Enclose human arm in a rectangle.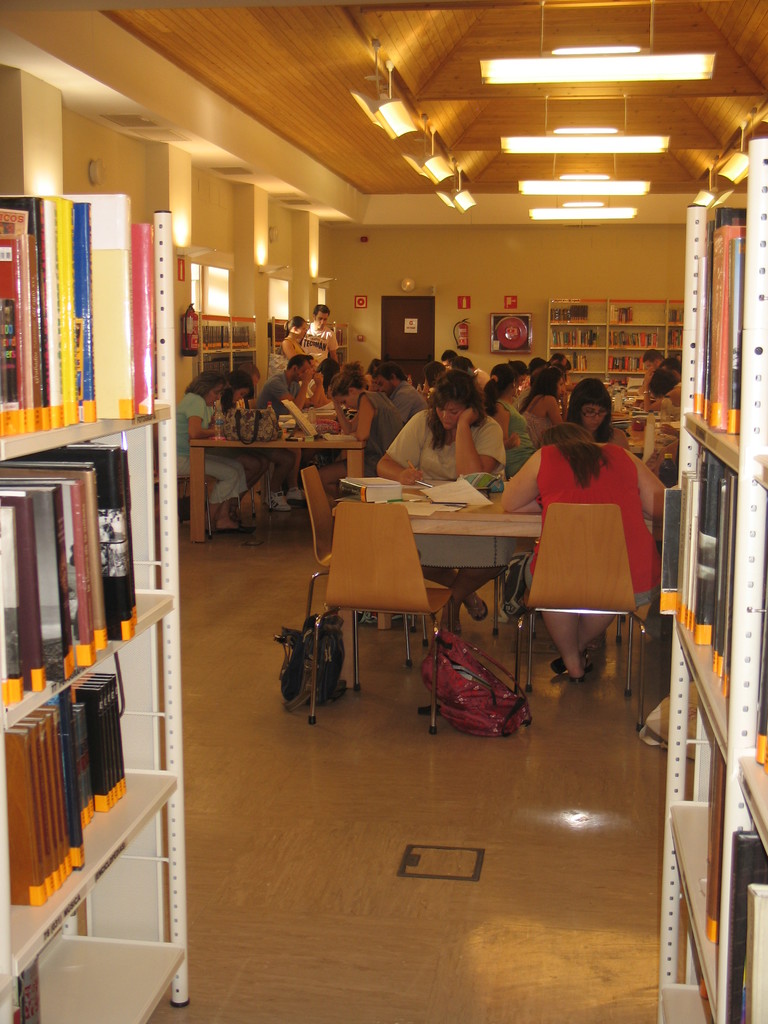
select_region(446, 404, 527, 480).
